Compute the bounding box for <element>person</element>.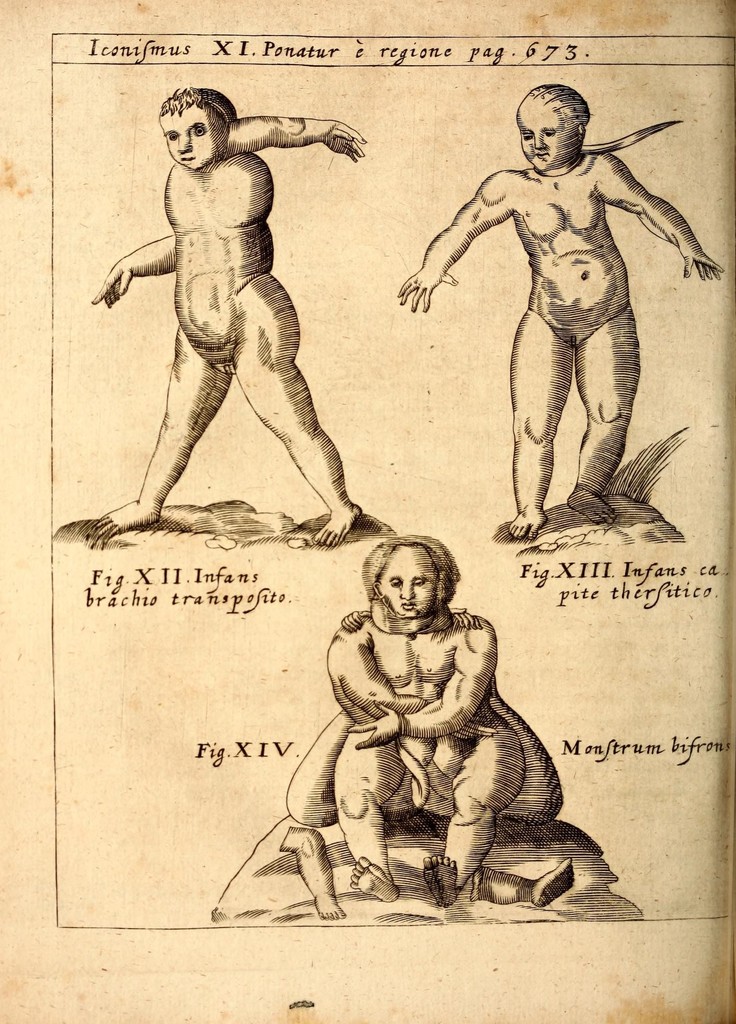
box(332, 538, 529, 909).
